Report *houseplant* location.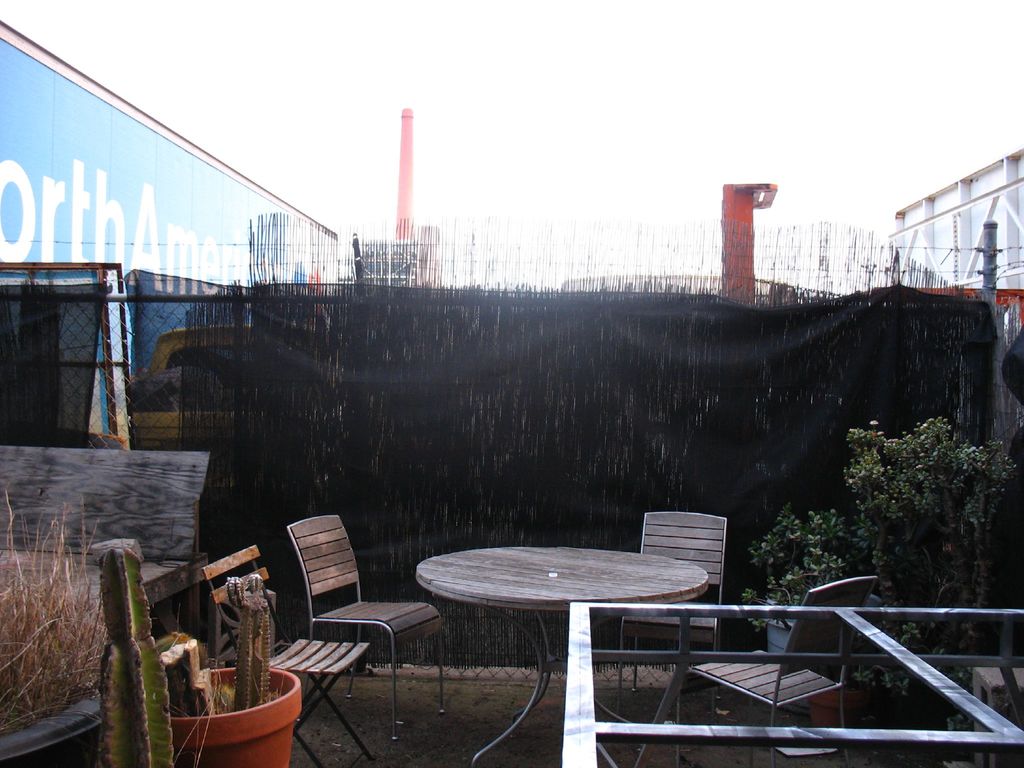
Report: <region>840, 415, 1021, 764</region>.
